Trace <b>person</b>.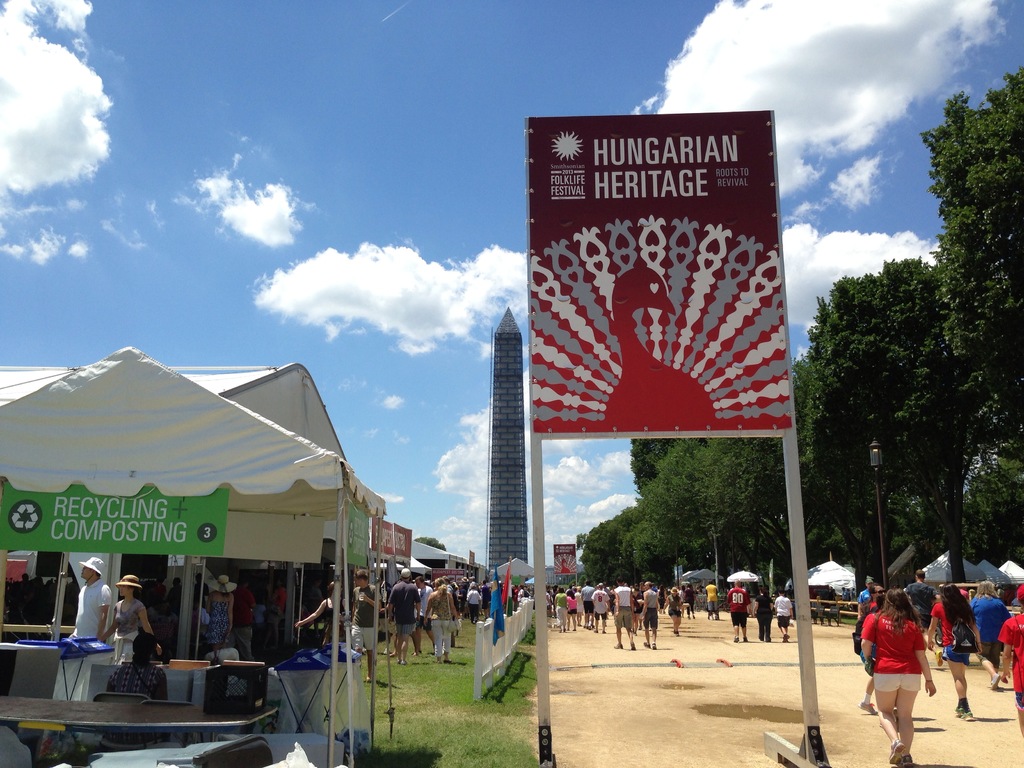
Traced to (left=205, top=571, right=236, bottom=653).
